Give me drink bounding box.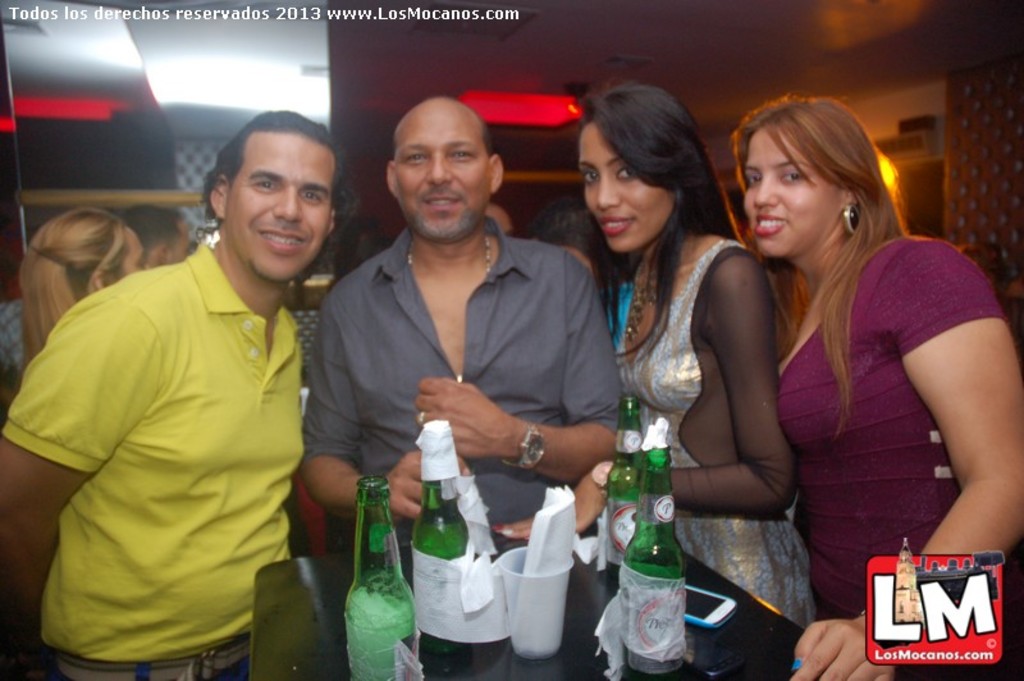
select_region(410, 485, 467, 652).
